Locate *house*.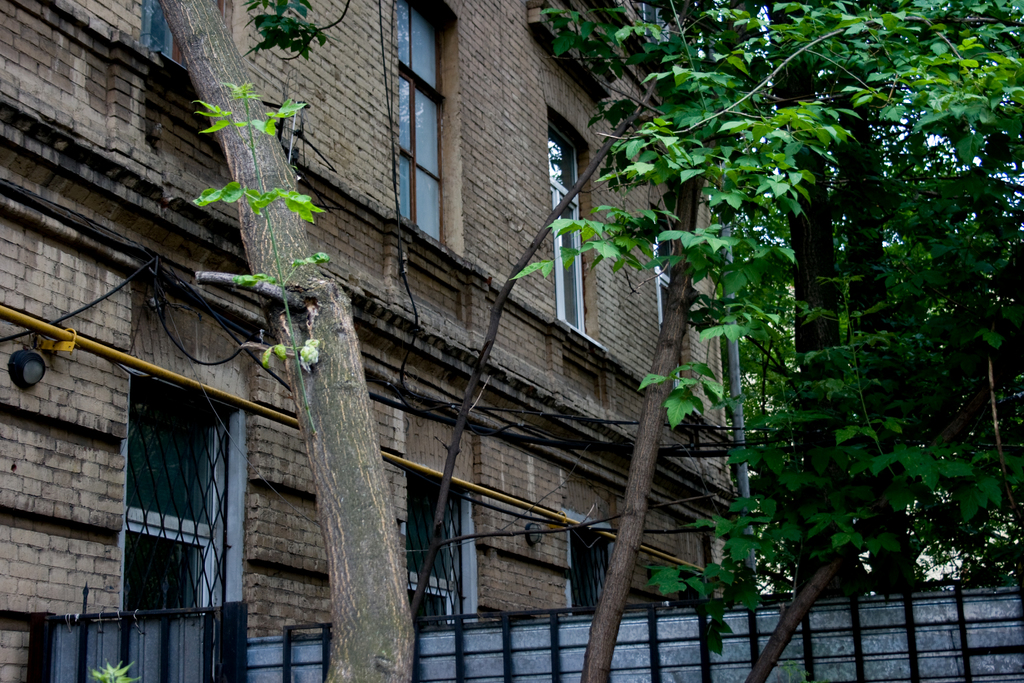
Bounding box: pyautogui.locateOnScreen(0, 0, 751, 682).
